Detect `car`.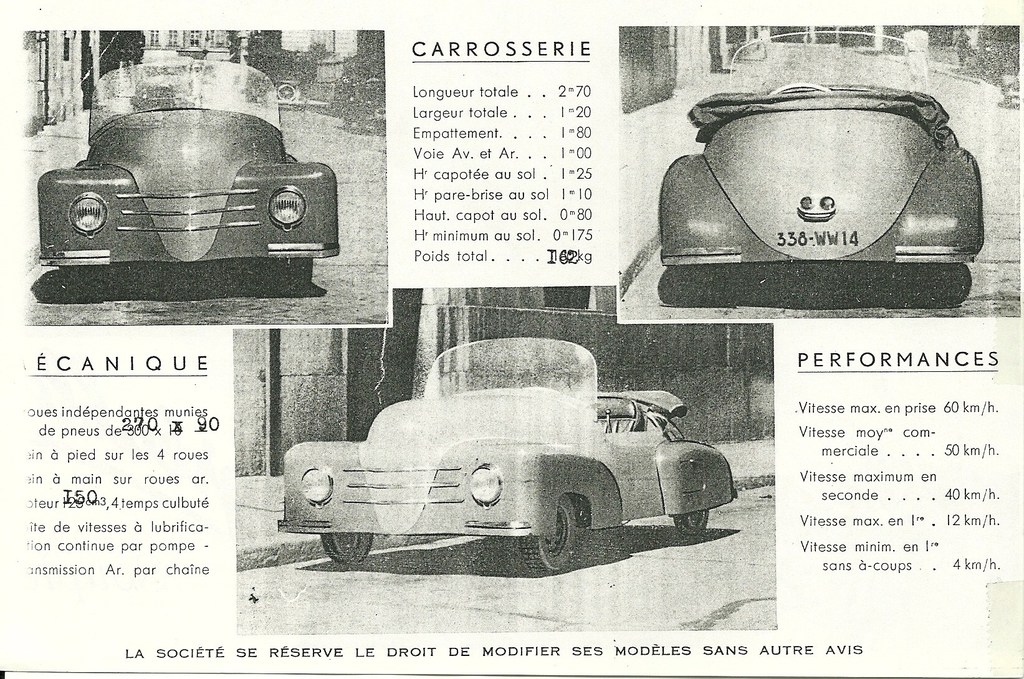
Detected at 277,335,730,579.
